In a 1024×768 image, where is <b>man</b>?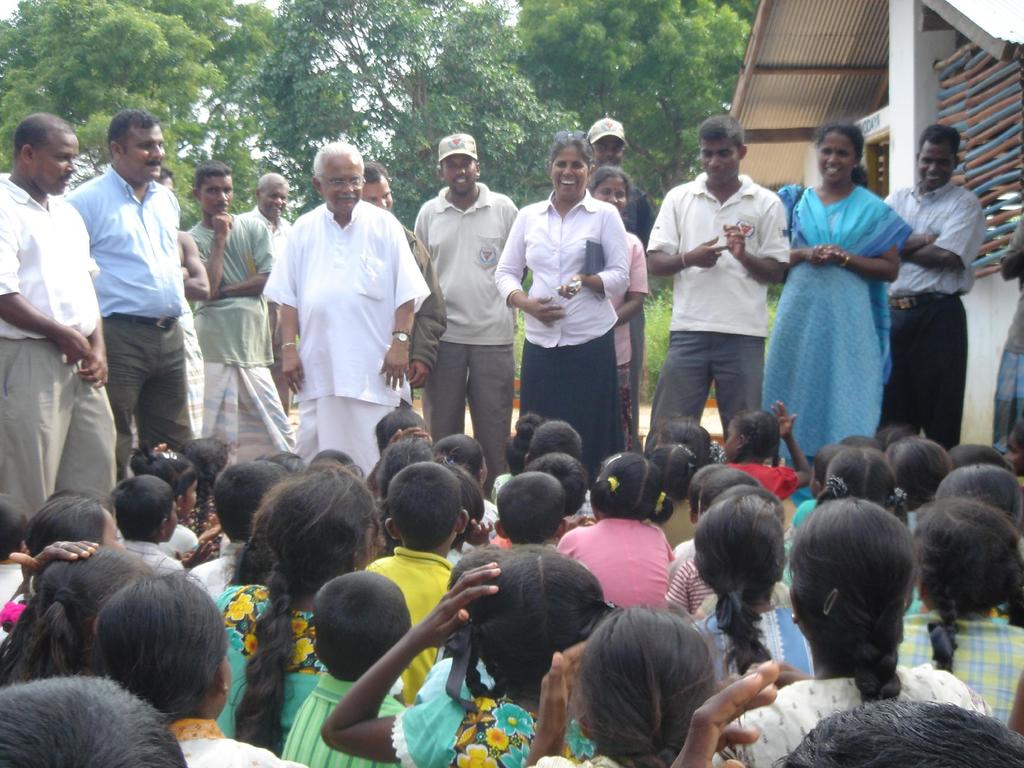
<box>65,109,197,482</box>.
